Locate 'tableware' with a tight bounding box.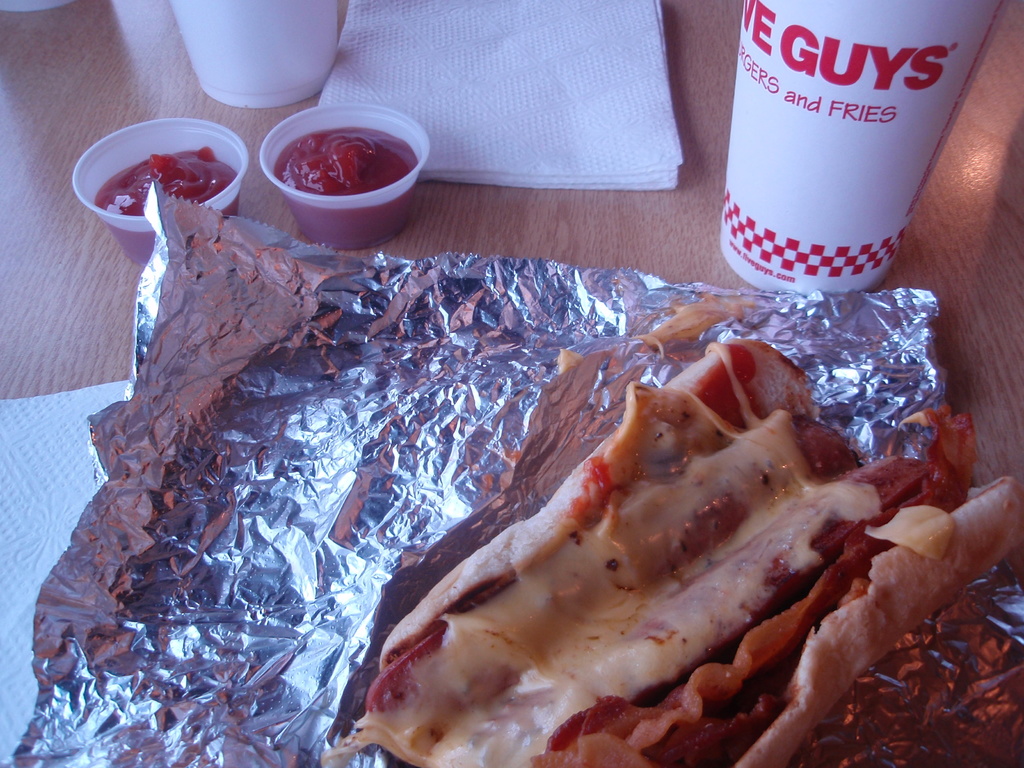
[172, 0, 346, 114].
